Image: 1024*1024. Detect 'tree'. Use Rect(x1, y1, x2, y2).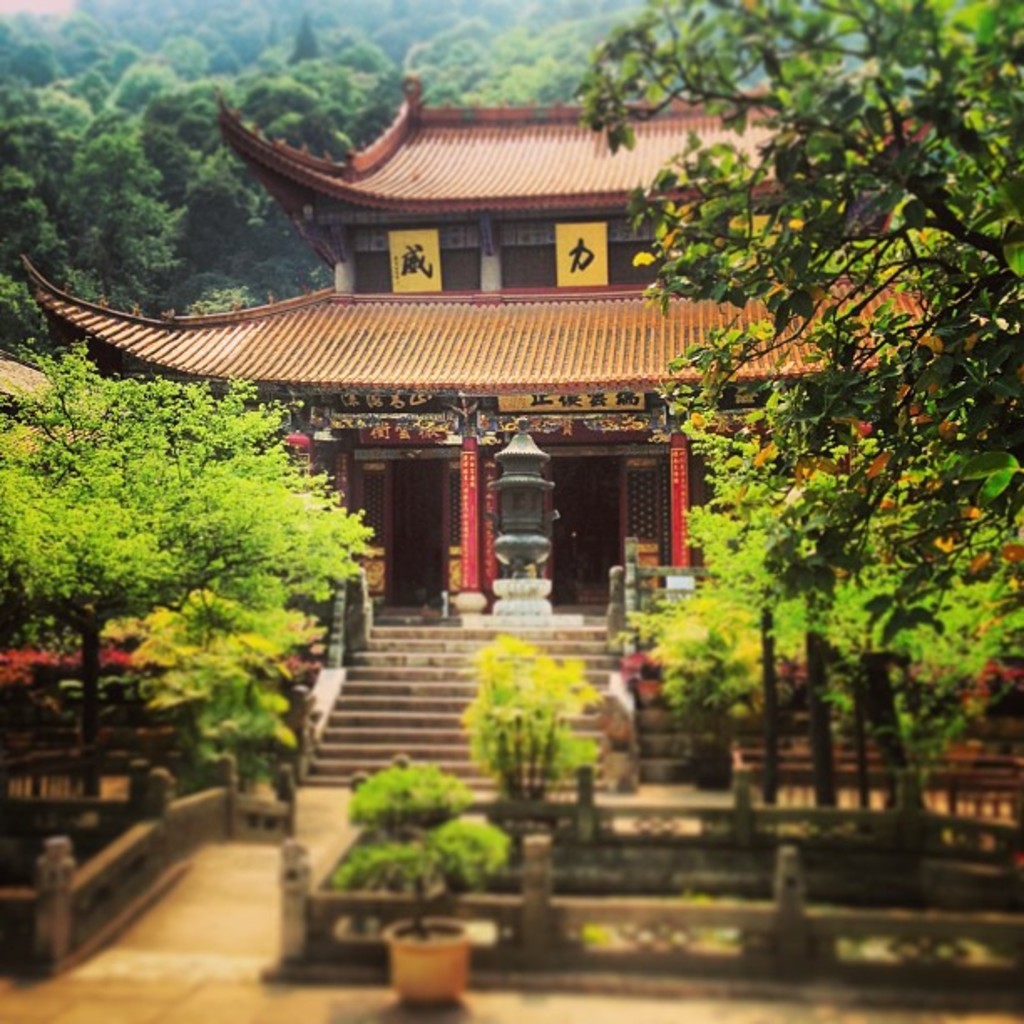
Rect(649, 597, 790, 773).
